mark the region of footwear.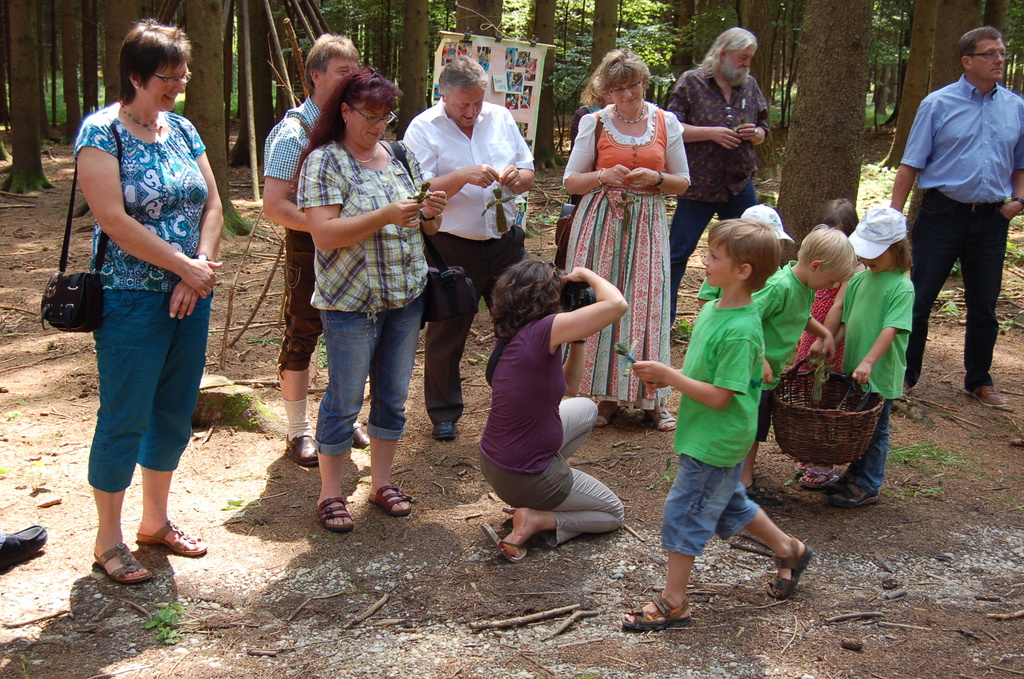
Region: 826/475/882/509.
